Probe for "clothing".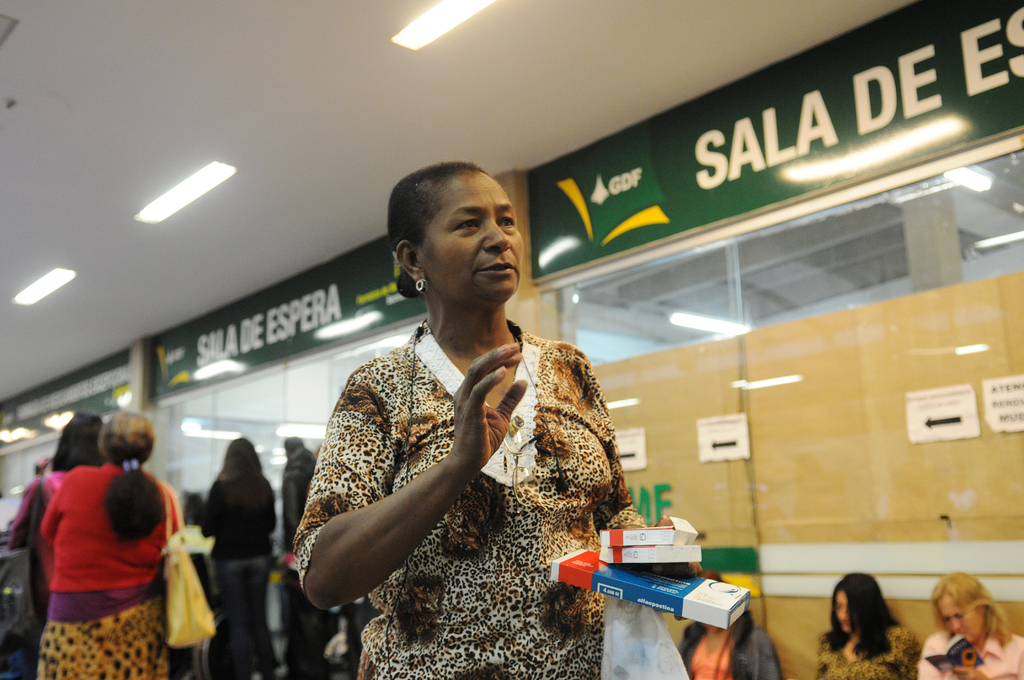
Probe result: locate(206, 454, 282, 677).
